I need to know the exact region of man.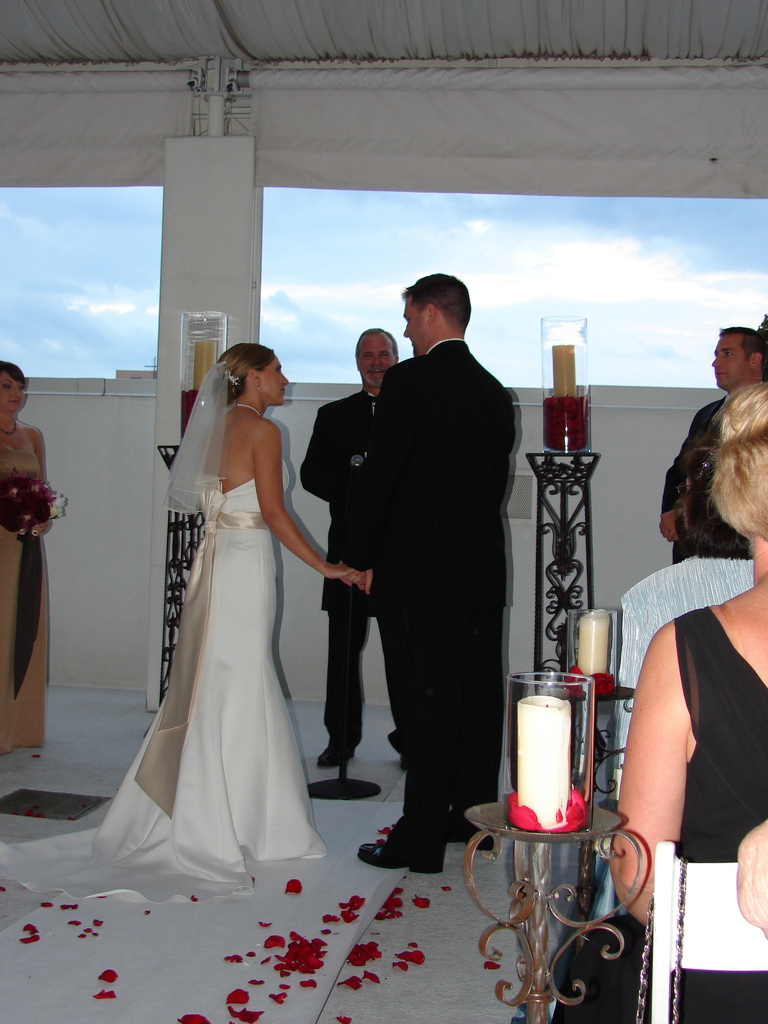
Region: region(349, 270, 526, 876).
